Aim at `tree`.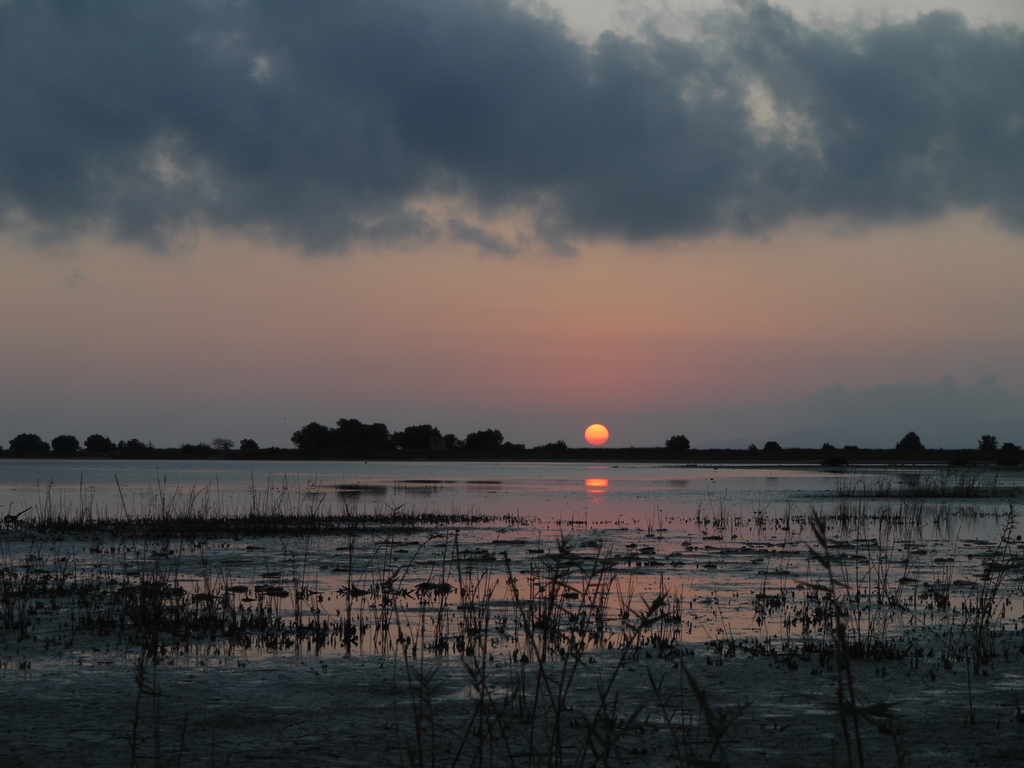
Aimed at 398,421,450,461.
